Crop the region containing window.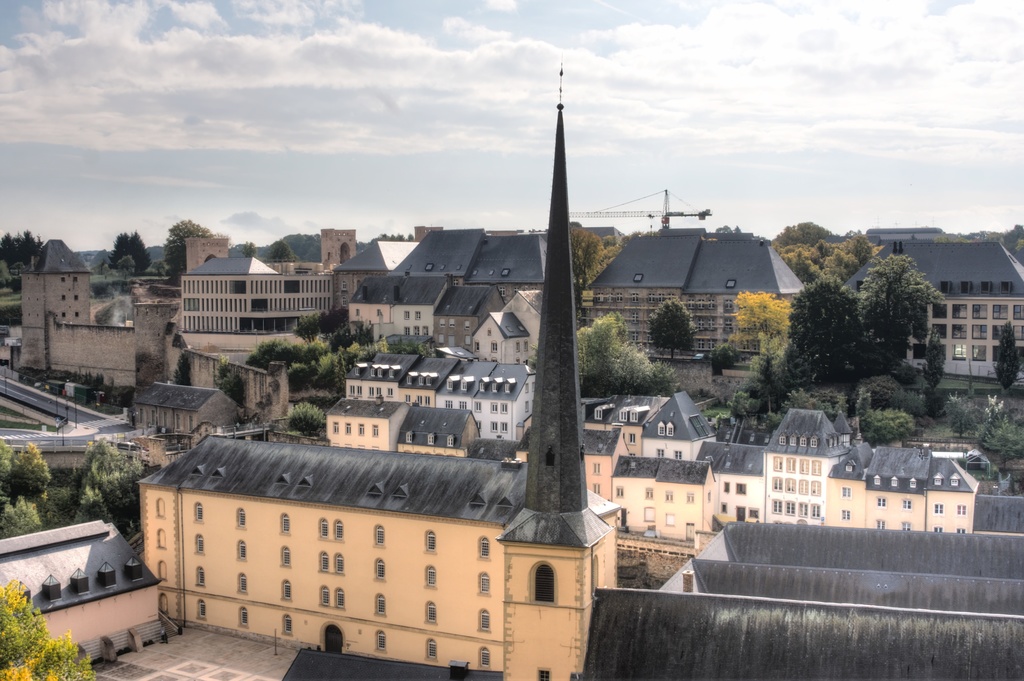
Crop region: left=524, top=339, right=532, bottom=352.
